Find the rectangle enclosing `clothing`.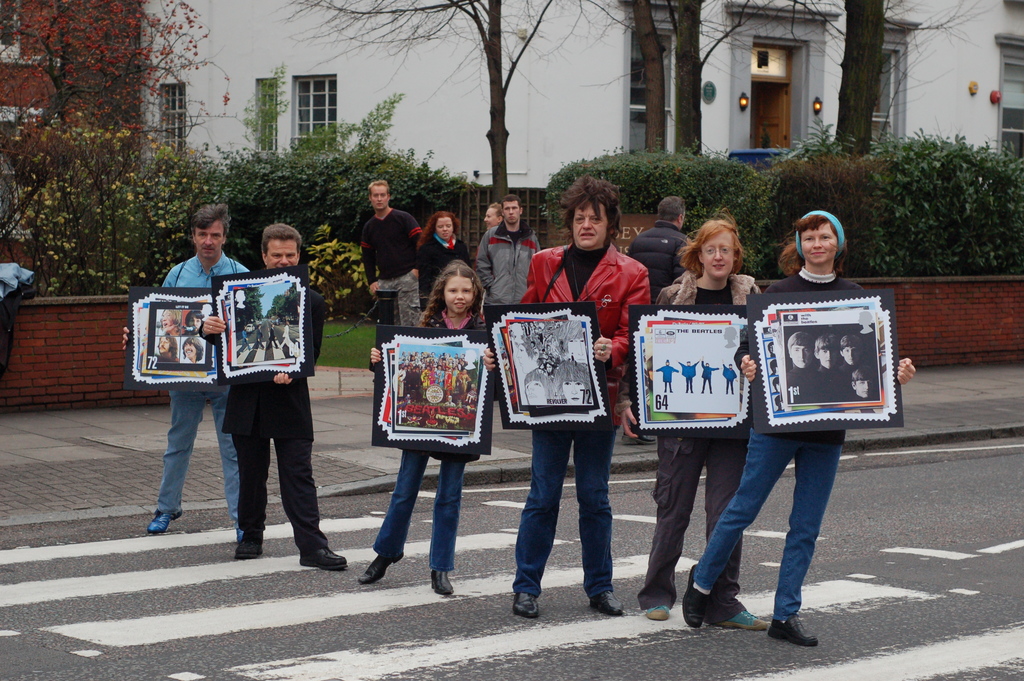
bbox=(723, 363, 740, 389).
